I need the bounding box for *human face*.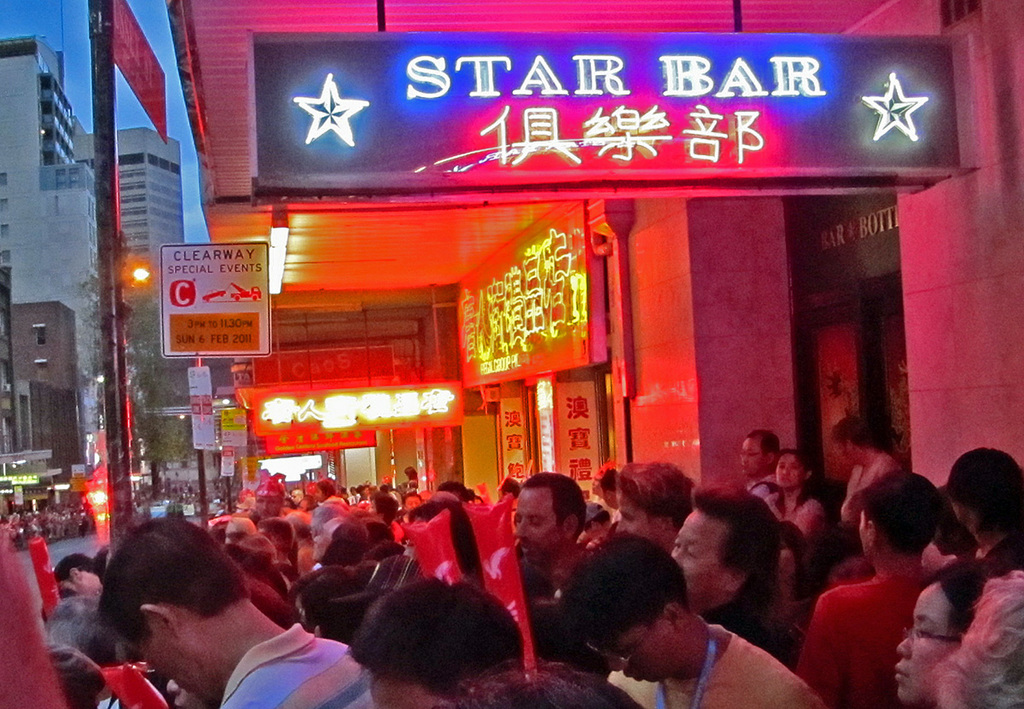
Here it is: region(831, 561, 864, 585).
